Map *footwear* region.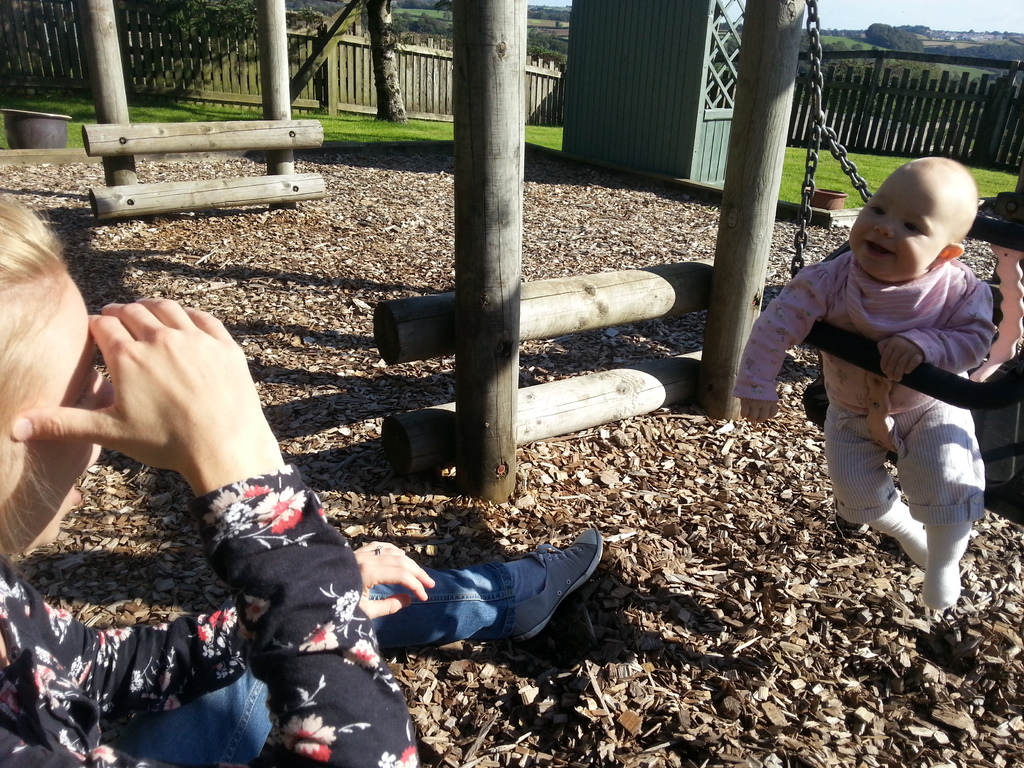
Mapped to box(508, 521, 612, 635).
